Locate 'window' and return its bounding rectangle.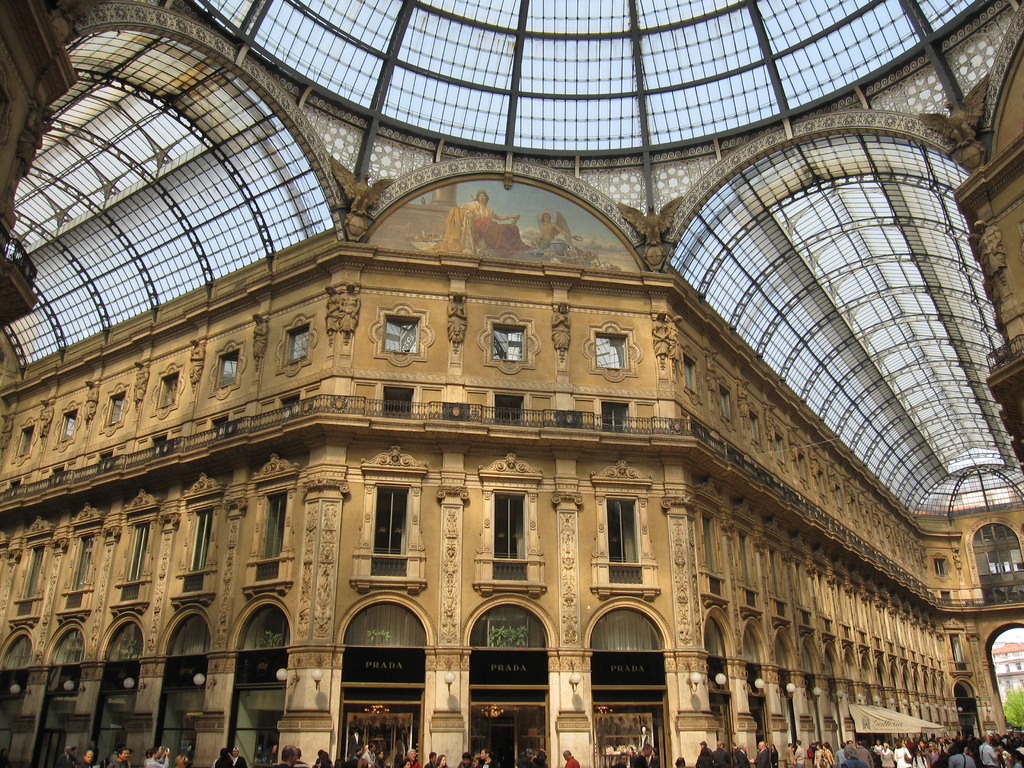
select_region(211, 338, 249, 401).
